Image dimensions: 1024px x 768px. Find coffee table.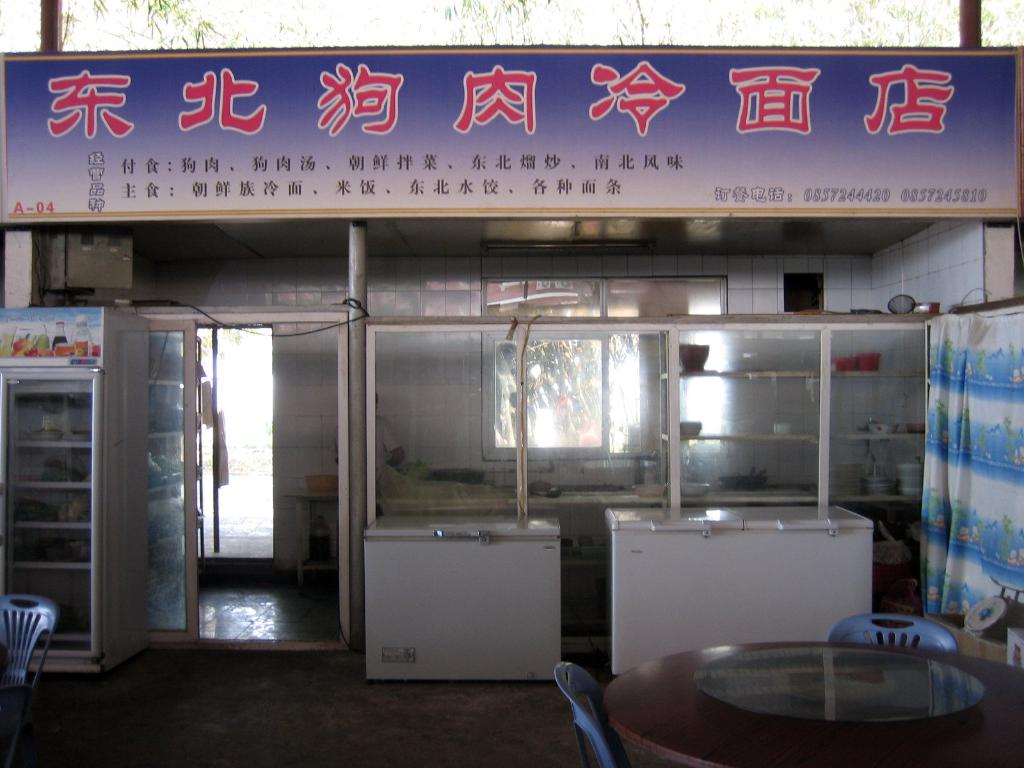
612/645/1023/764.
